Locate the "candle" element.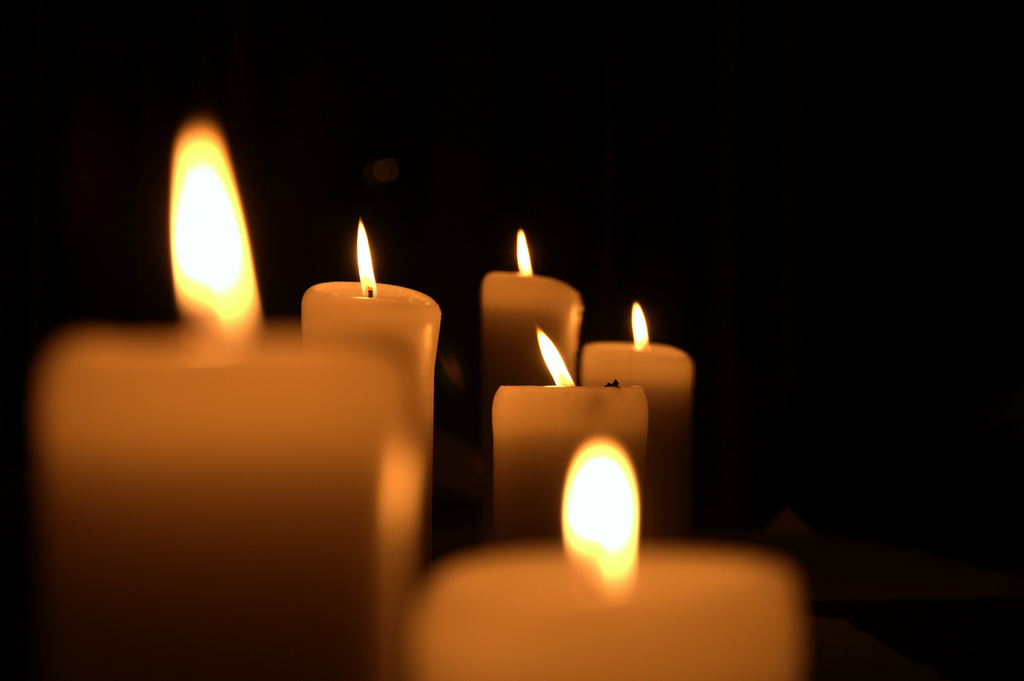
Element bbox: (397, 439, 815, 680).
